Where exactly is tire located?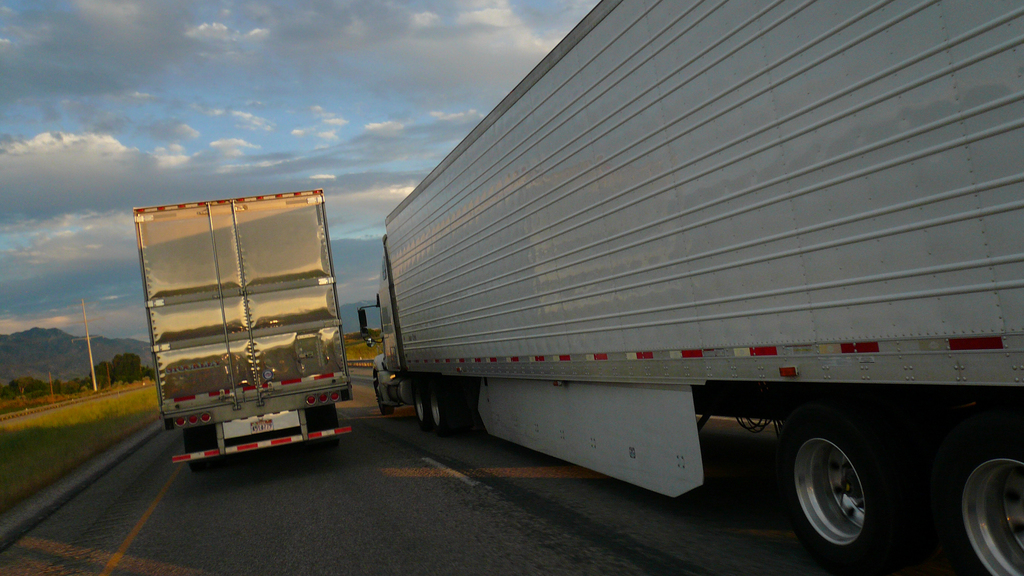
Its bounding box is 410 387 428 427.
